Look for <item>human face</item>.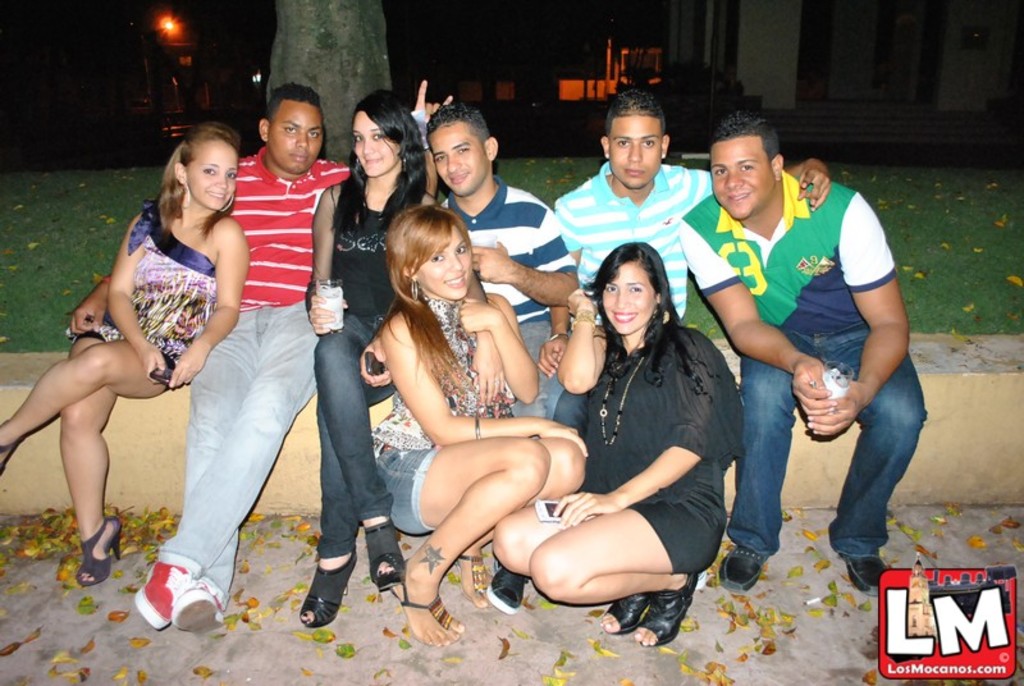
Found: BBox(602, 262, 655, 334).
